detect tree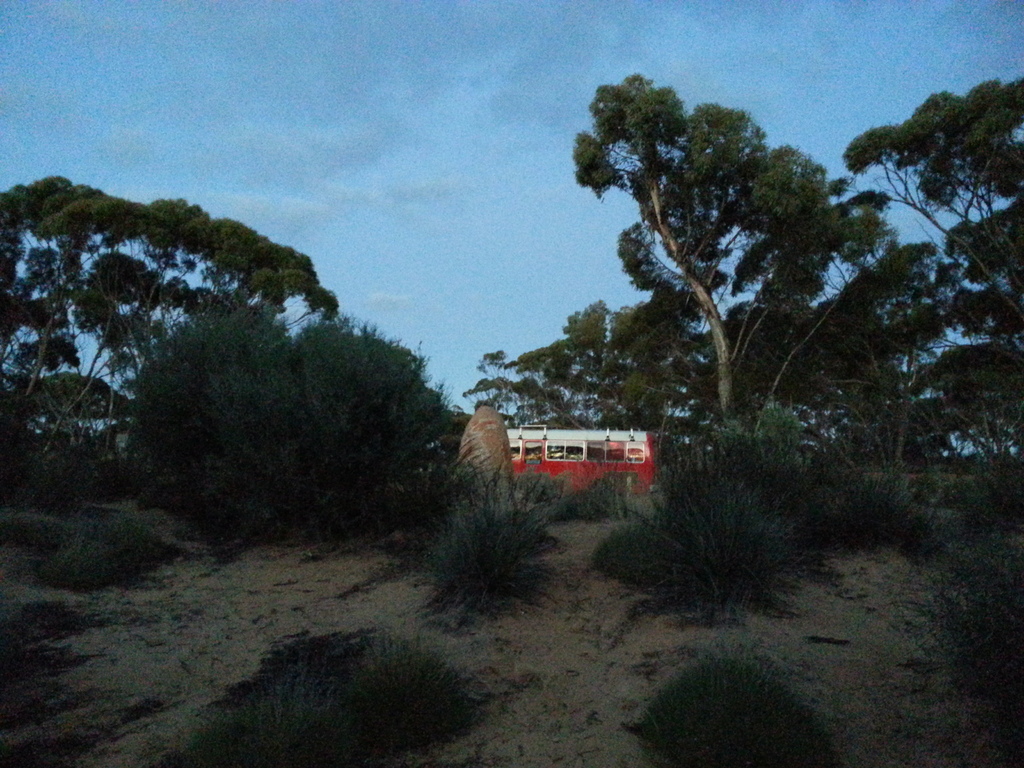
left=475, top=56, right=910, bottom=475
